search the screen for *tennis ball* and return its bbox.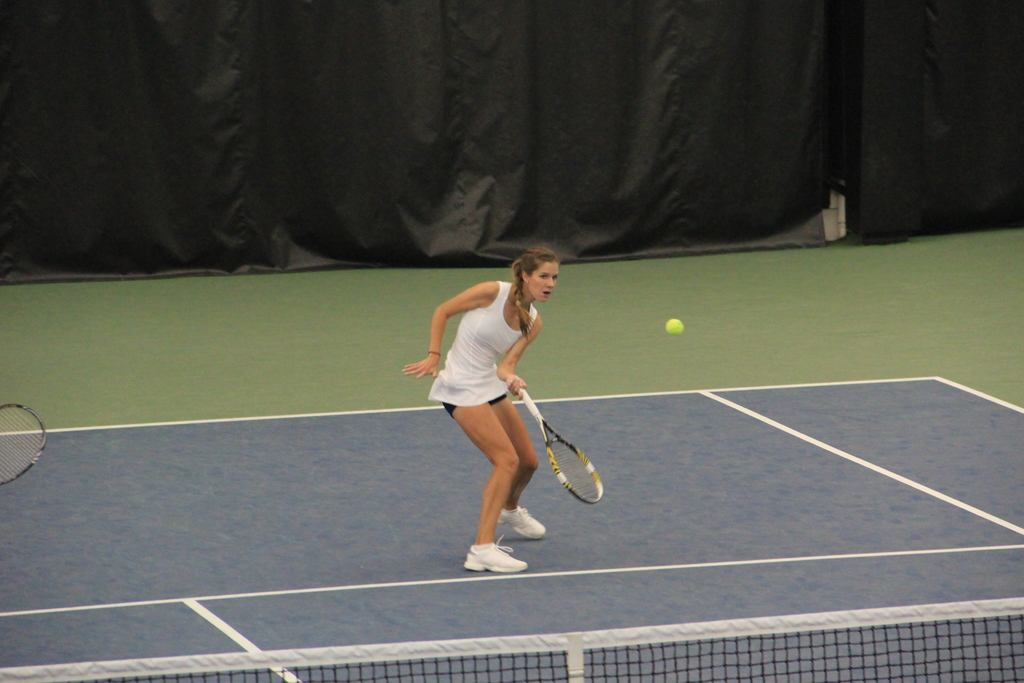
Found: bbox(664, 317, 683, 340).
